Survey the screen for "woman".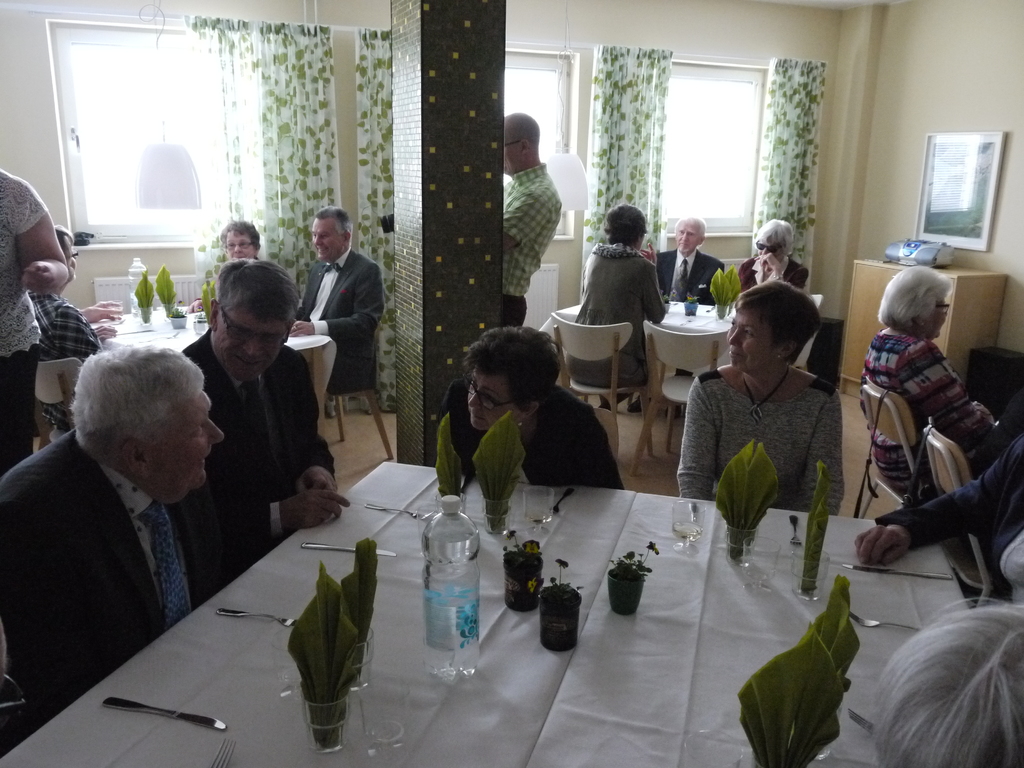
Survey found: detection(0, 167, 70, 478).
